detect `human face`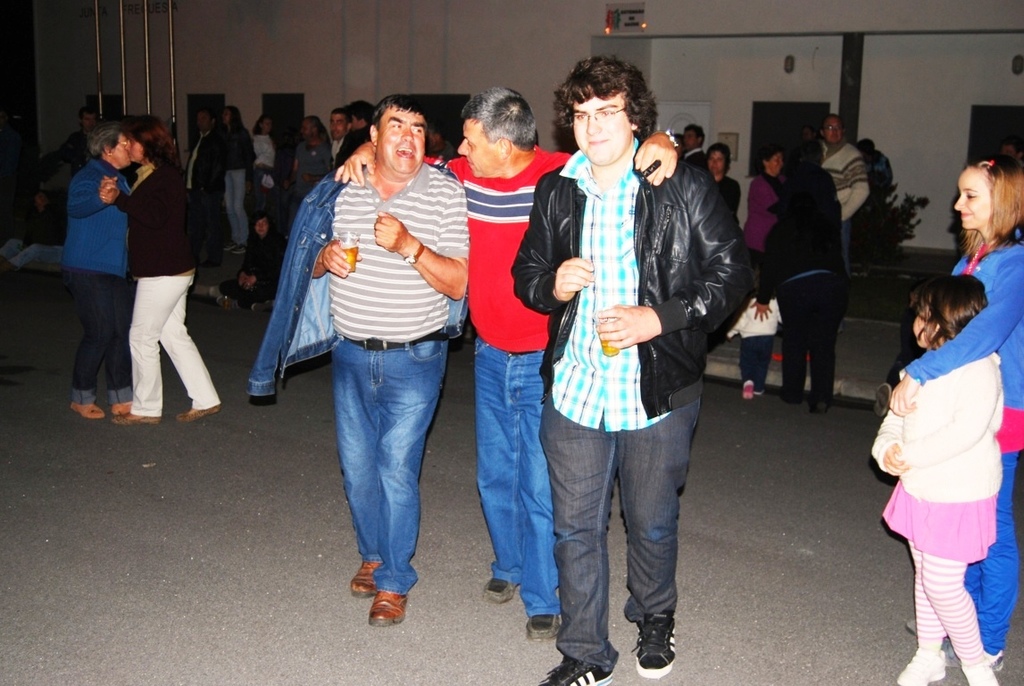
(333,116,345,137)
